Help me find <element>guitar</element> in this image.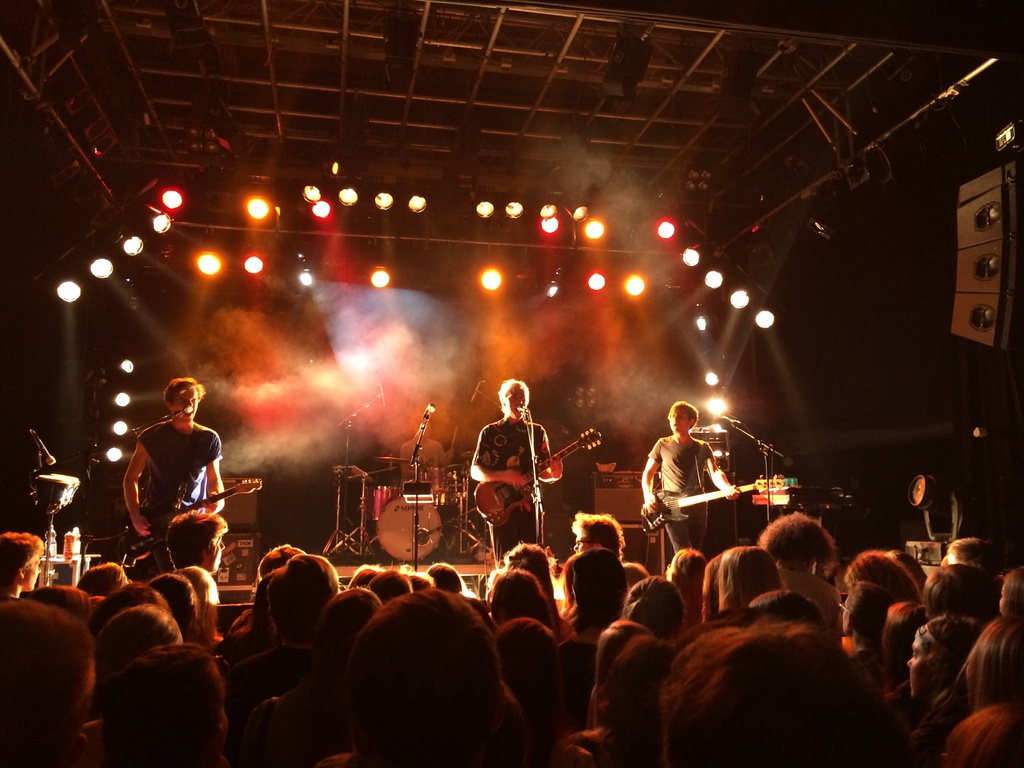
Found it: (left=639, top=471, right=797, bottom=533).
